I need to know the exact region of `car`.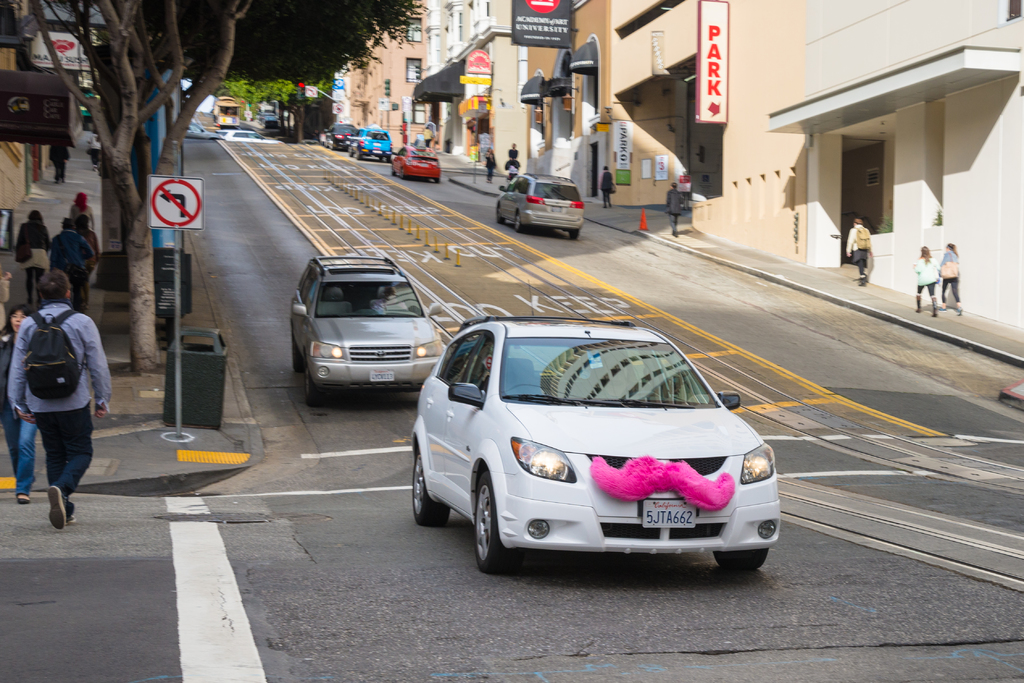
Region: <bbox>389, 146, 439, 182</bbox>.
